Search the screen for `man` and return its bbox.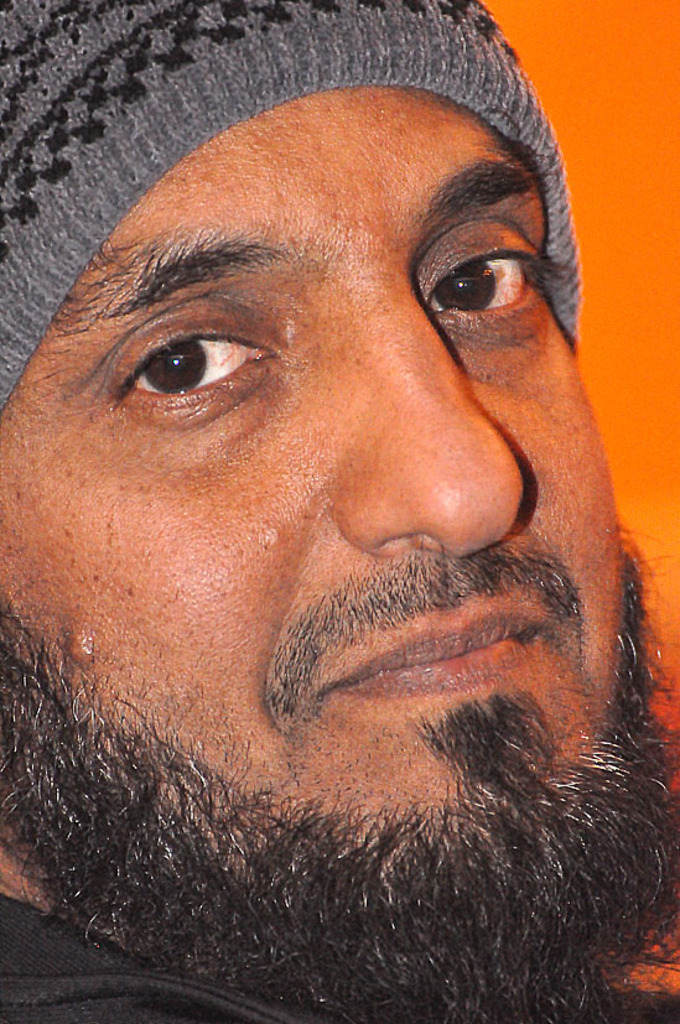
Found: {"x1": 0, "y1": 77, "x2": 679, "y2": 1023}.
